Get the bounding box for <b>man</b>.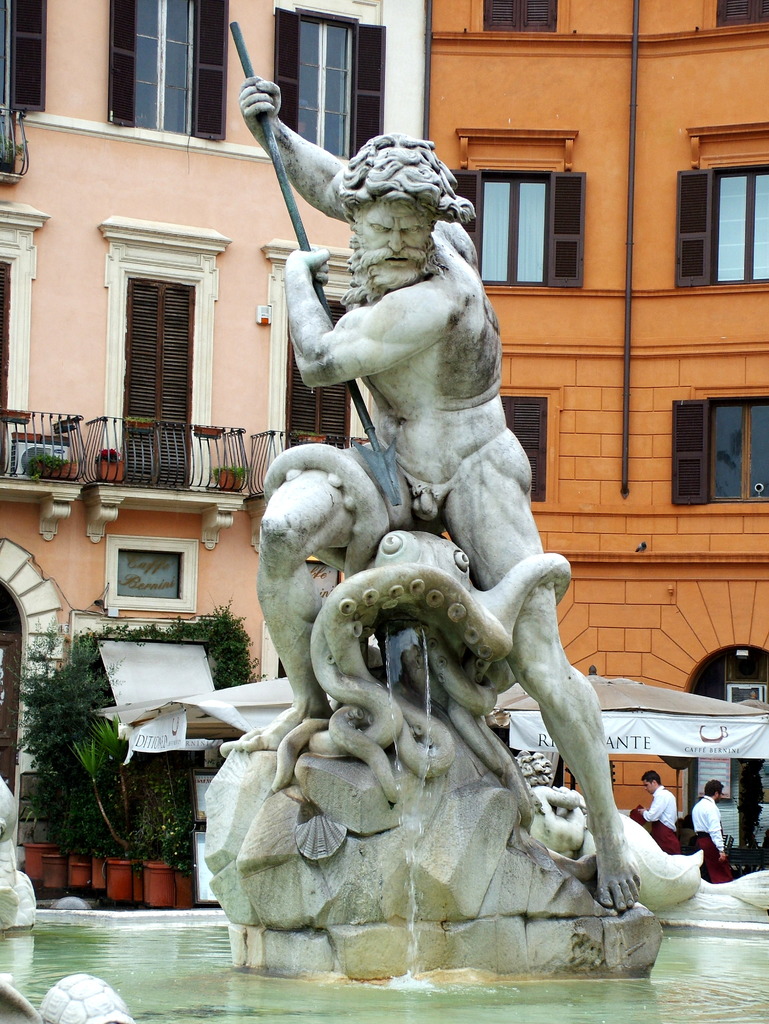
(x1=693, y1=780, x2=734, y2=881).
